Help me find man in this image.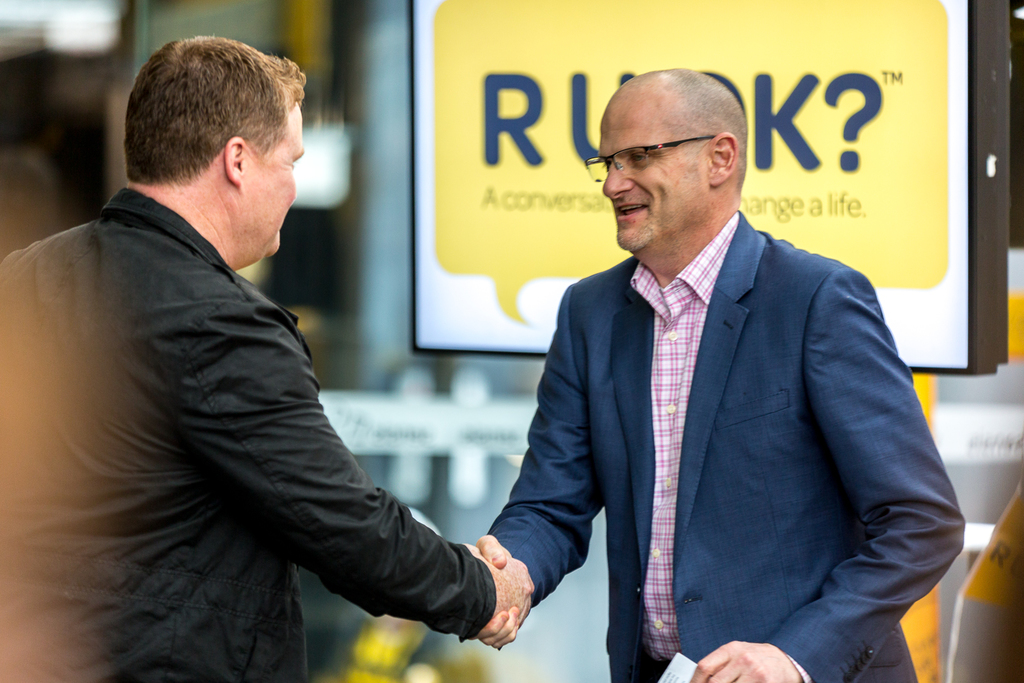
Found it: 473/65/966/682.
